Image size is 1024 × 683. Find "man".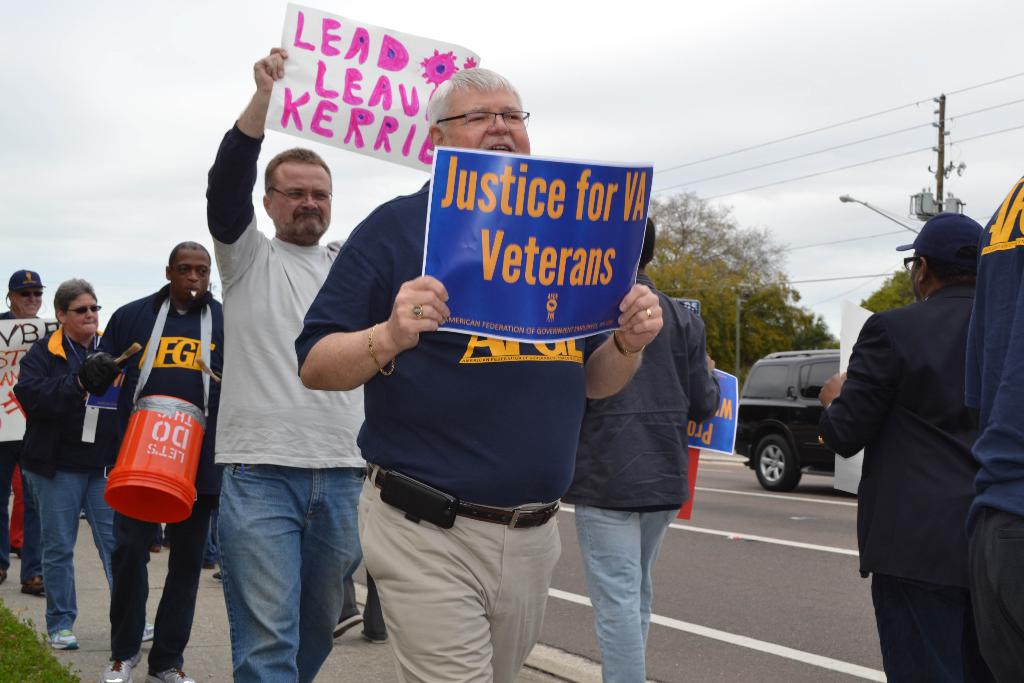
{"x1": 553, "y1": 204, "x2": 735, "y2": 682}.
